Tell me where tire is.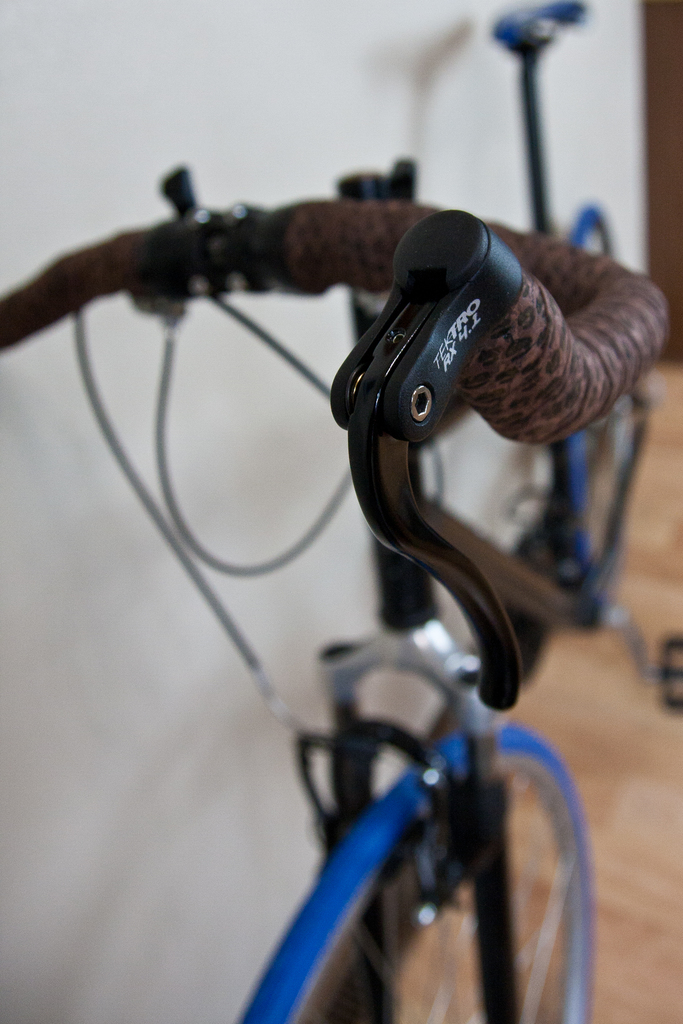
tire is at crop(232, 724, 595, 1023).
